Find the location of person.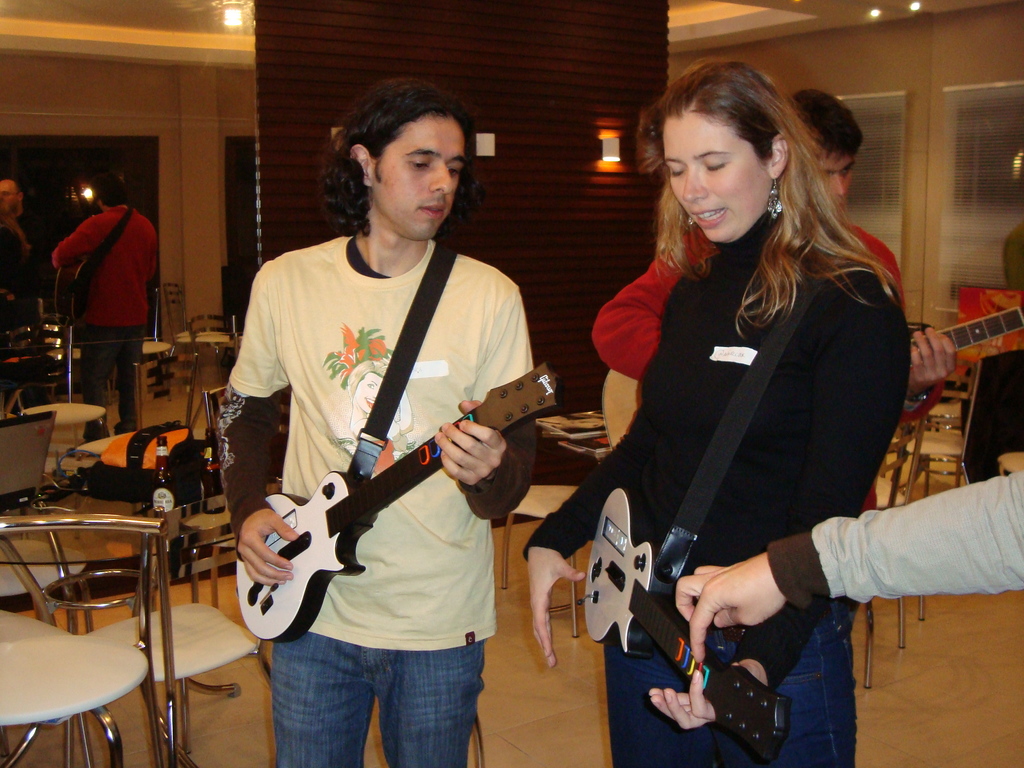
Location: 600,87,955,631.
